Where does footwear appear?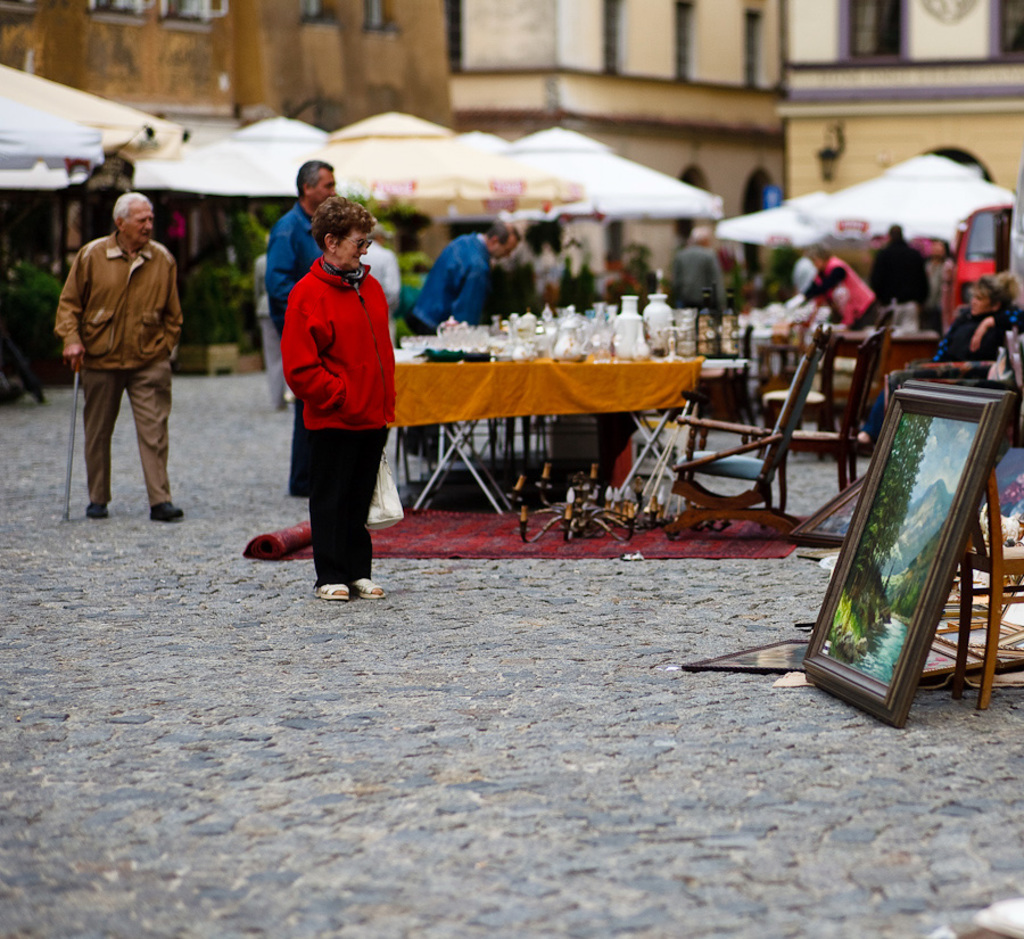
Appears at <box>148,494,187,519</box>.
